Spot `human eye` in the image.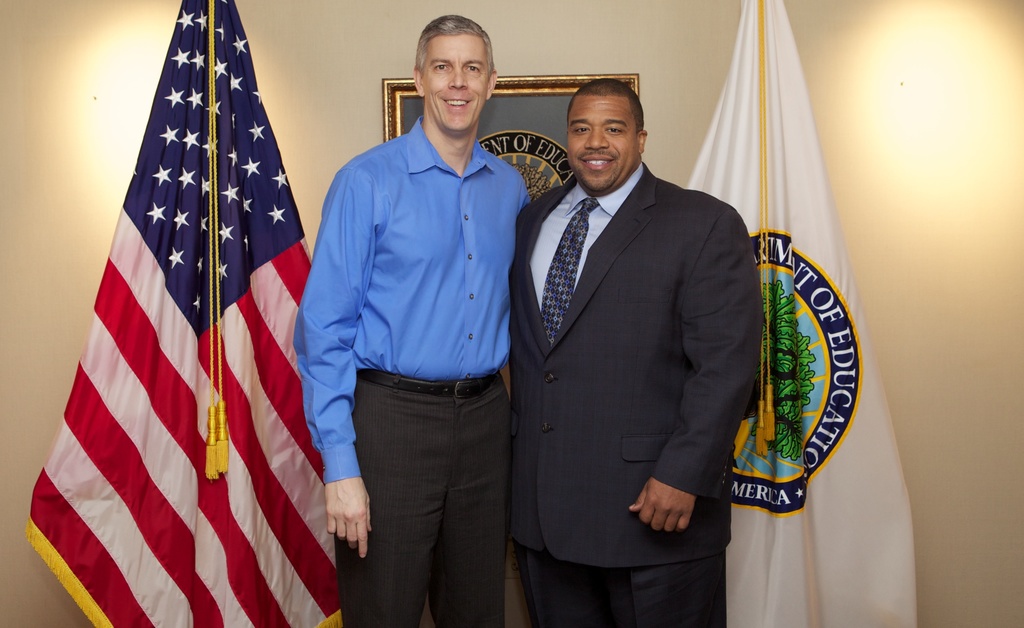
`human eye` found at 570/122/589/136.
